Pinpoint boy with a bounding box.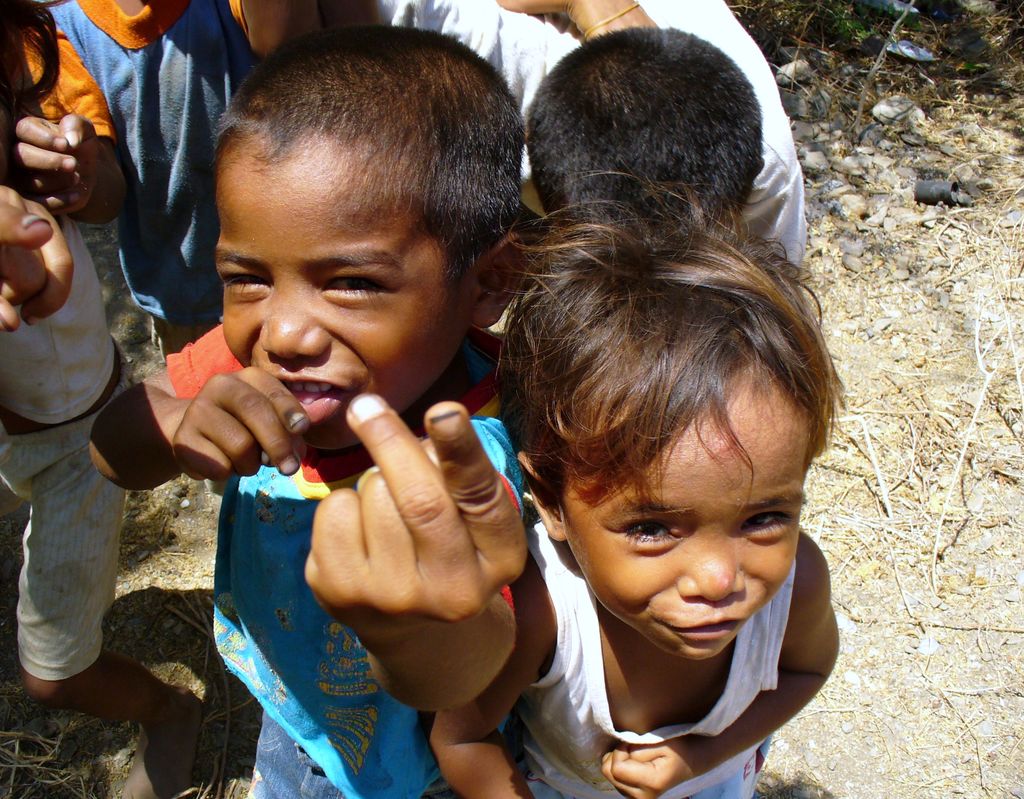
[x1=91, y1=20, x2=524, y2=798].
